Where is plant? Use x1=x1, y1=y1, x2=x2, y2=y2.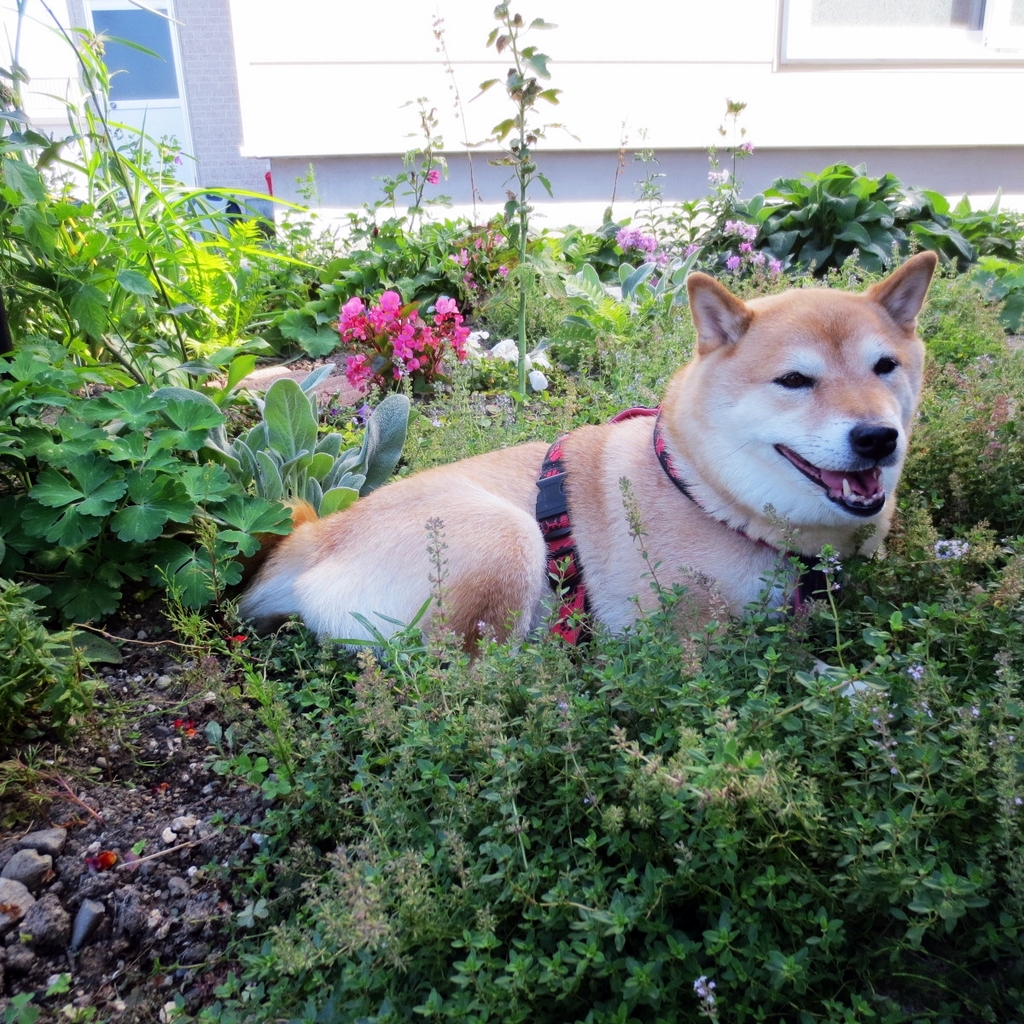
x1=5, y1=339, x2=374, y2=655.
